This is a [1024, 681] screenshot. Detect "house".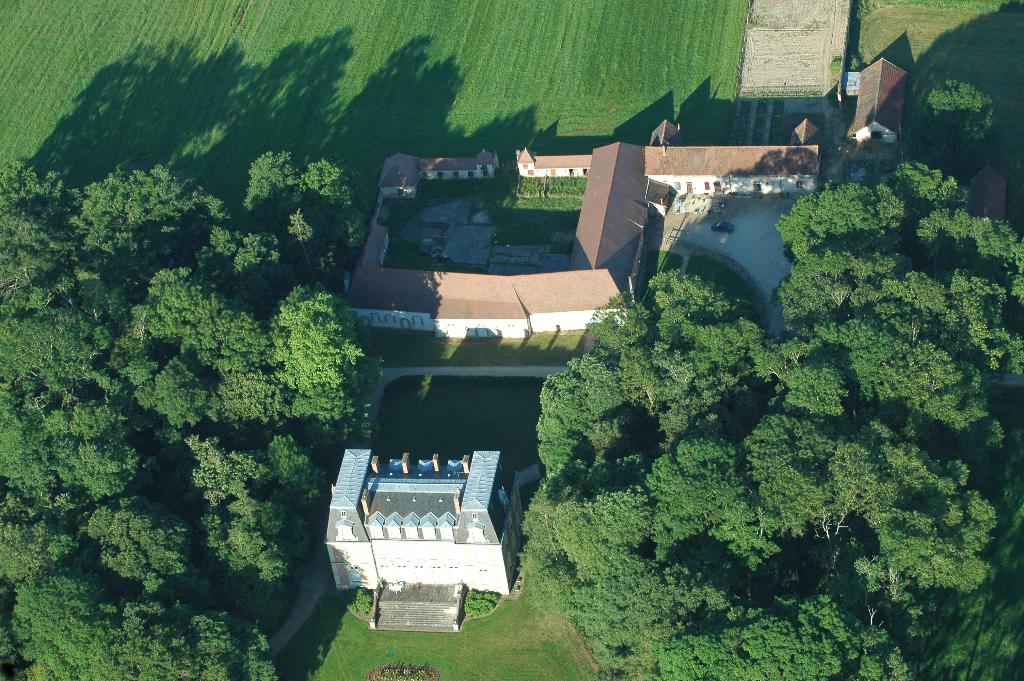
968 167 1012 228.
